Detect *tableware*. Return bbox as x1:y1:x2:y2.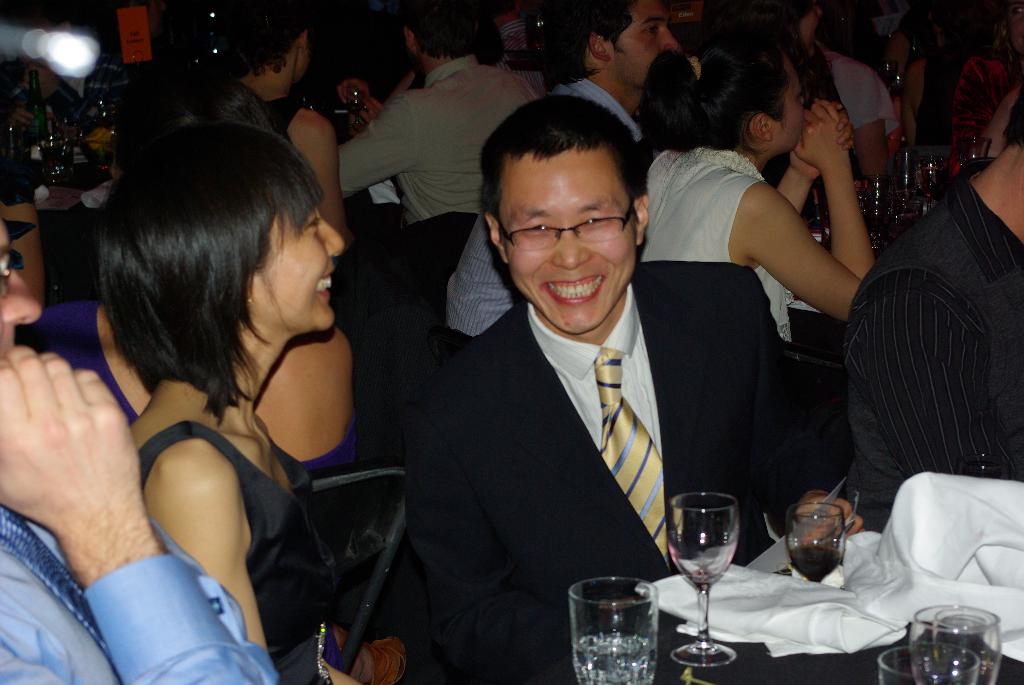
788:501:847:585.
